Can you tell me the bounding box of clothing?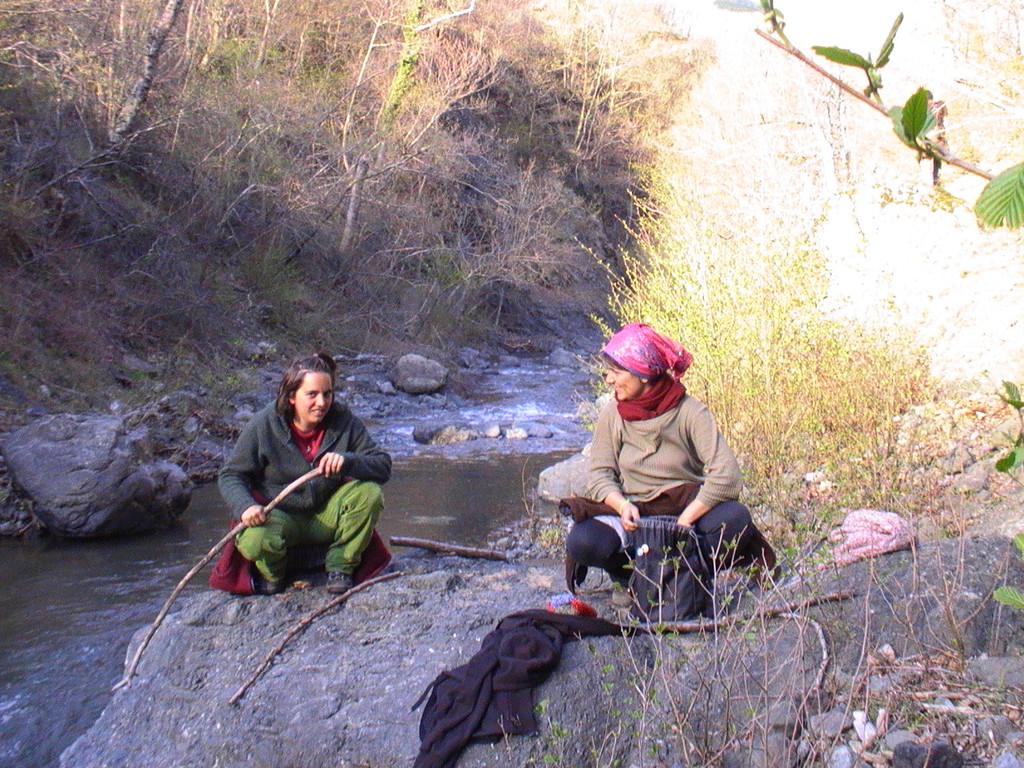
{"x1": 563, "y1": 377, "x2": 747, "y2": 586}.
